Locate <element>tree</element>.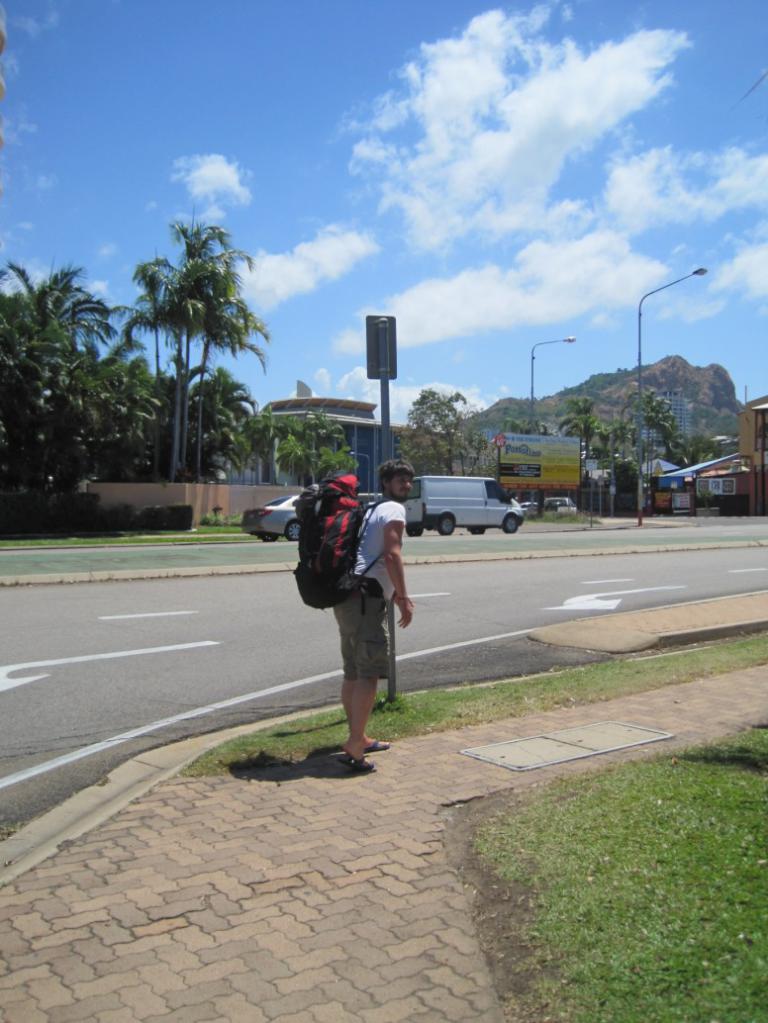
Bounding box: select_region(394, 383, 488, 479).
